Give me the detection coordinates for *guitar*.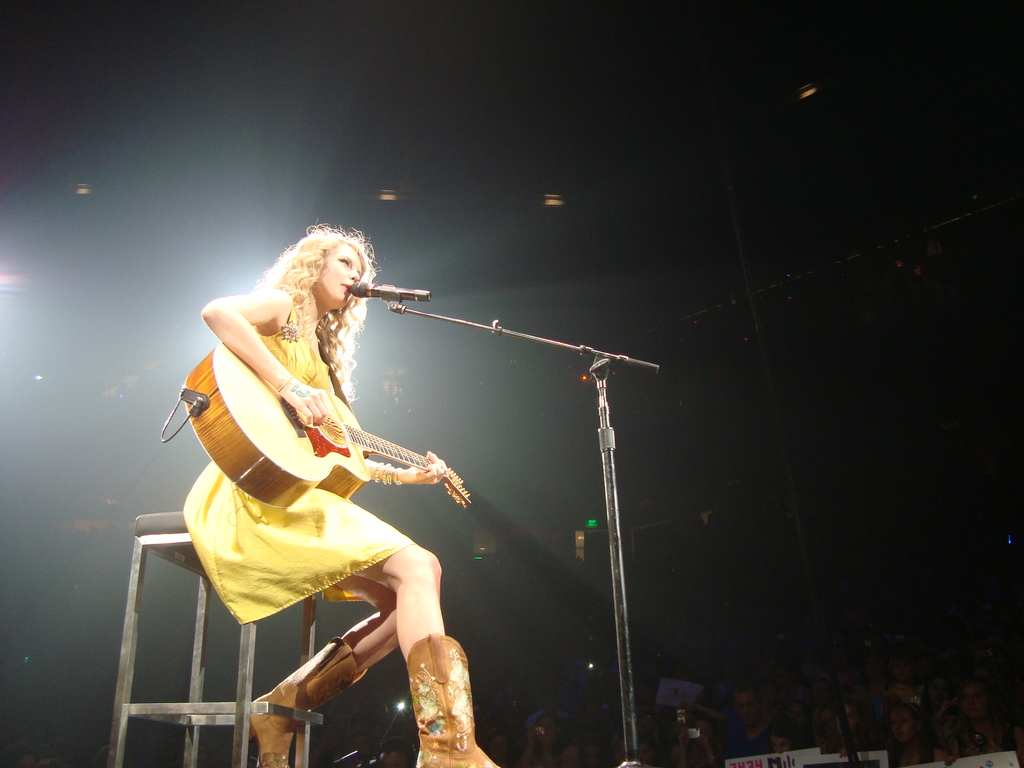
l=161, t=336, r=472, b=512.
